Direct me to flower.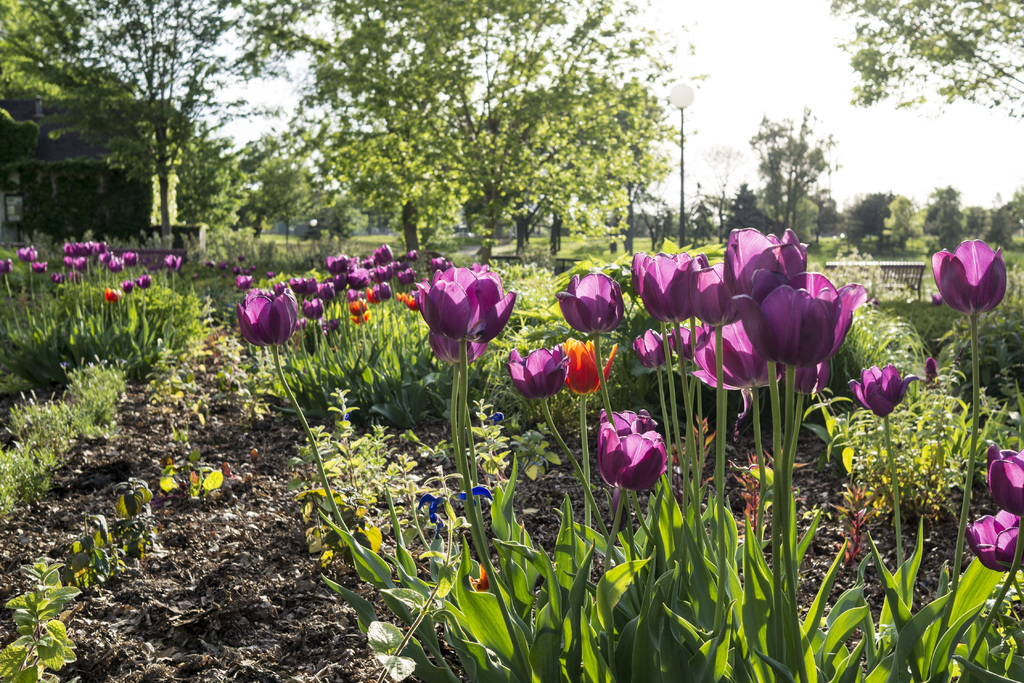
Direction: box=[985, 442, 1023, 520].
